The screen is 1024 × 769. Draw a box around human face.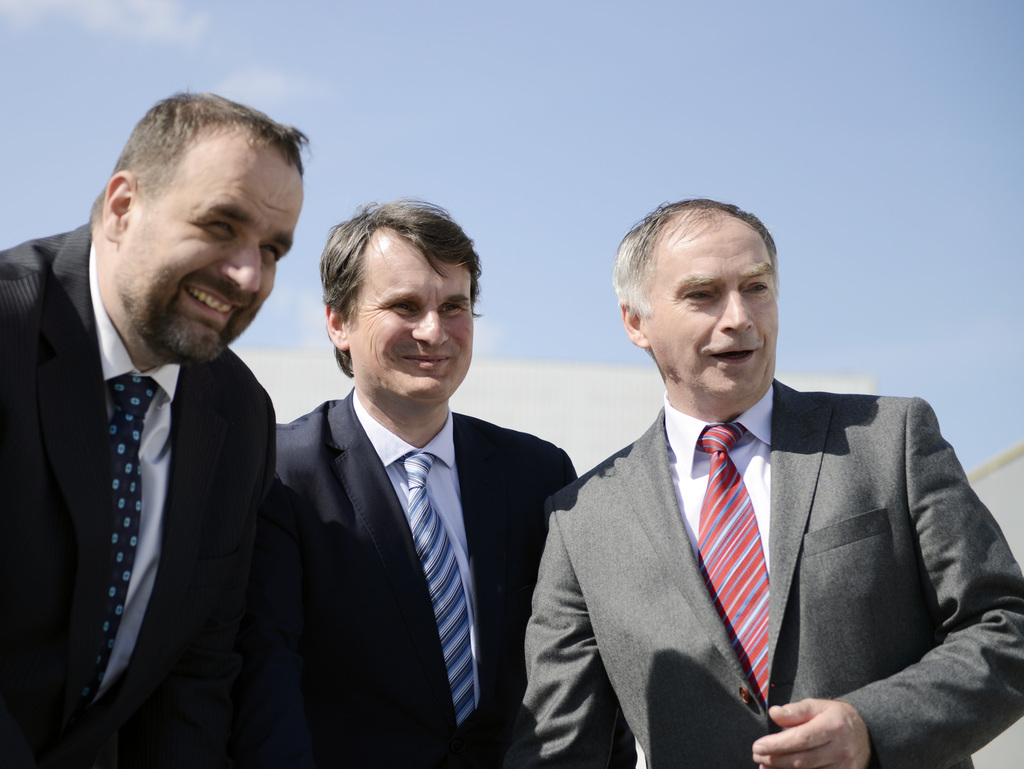
<region>652, 216, 778, 401</region>.
